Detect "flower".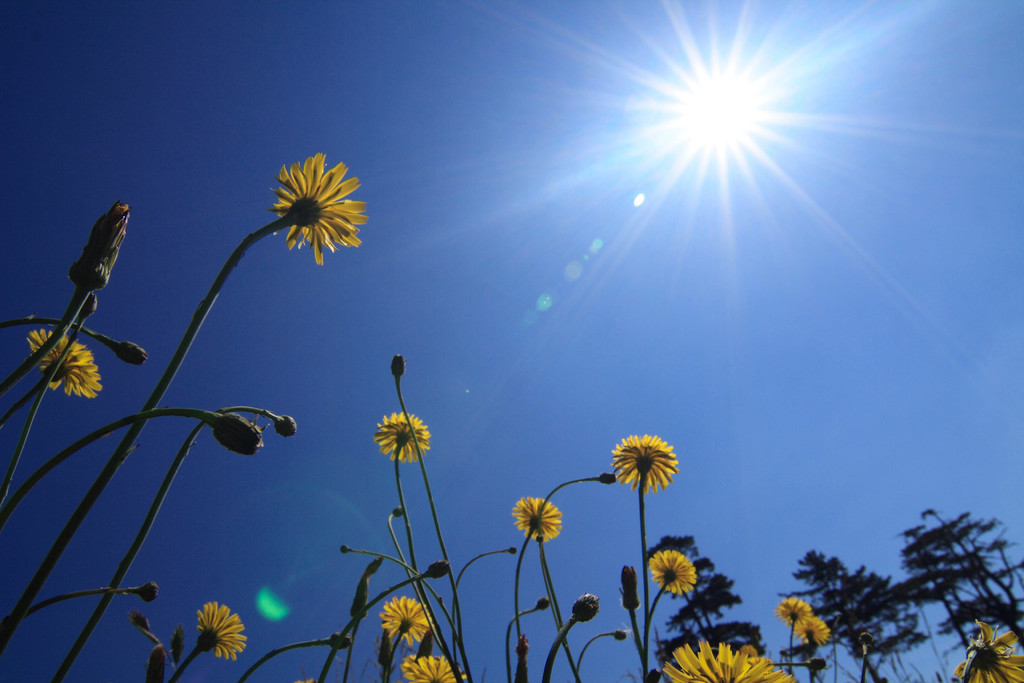
Detected at {"left": 355, "top": 559, "right": 386, "bottom": 619}.
